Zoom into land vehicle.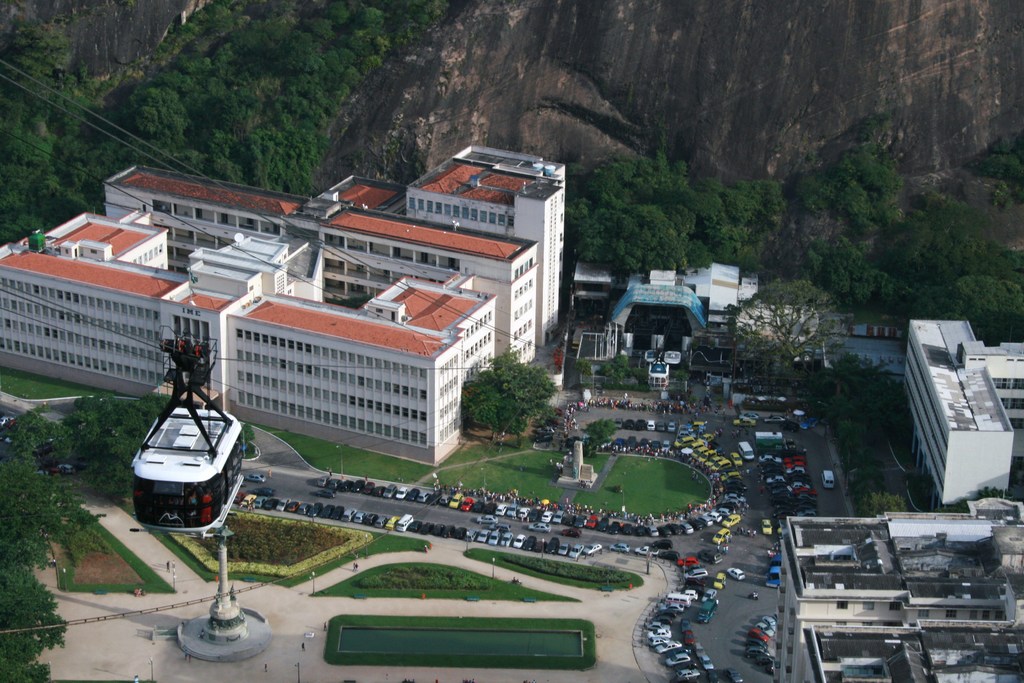
Zoom target: x1=652, y1=638, x2=681, y2=655.
